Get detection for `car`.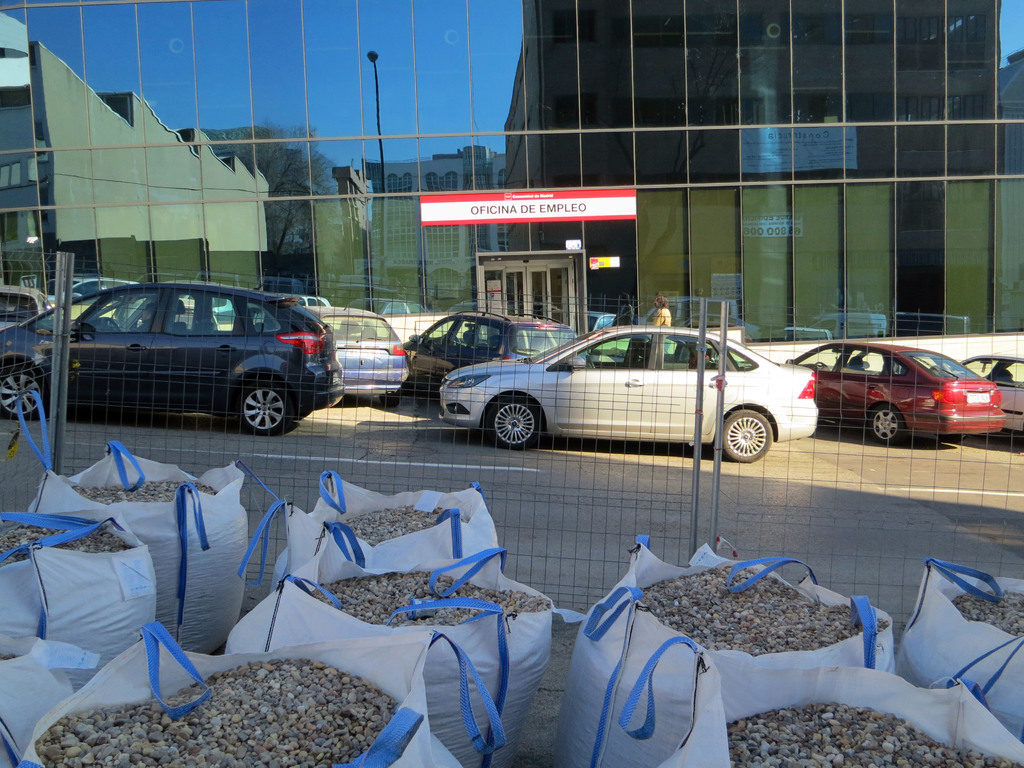
Detection: 790/346/1004/442.
